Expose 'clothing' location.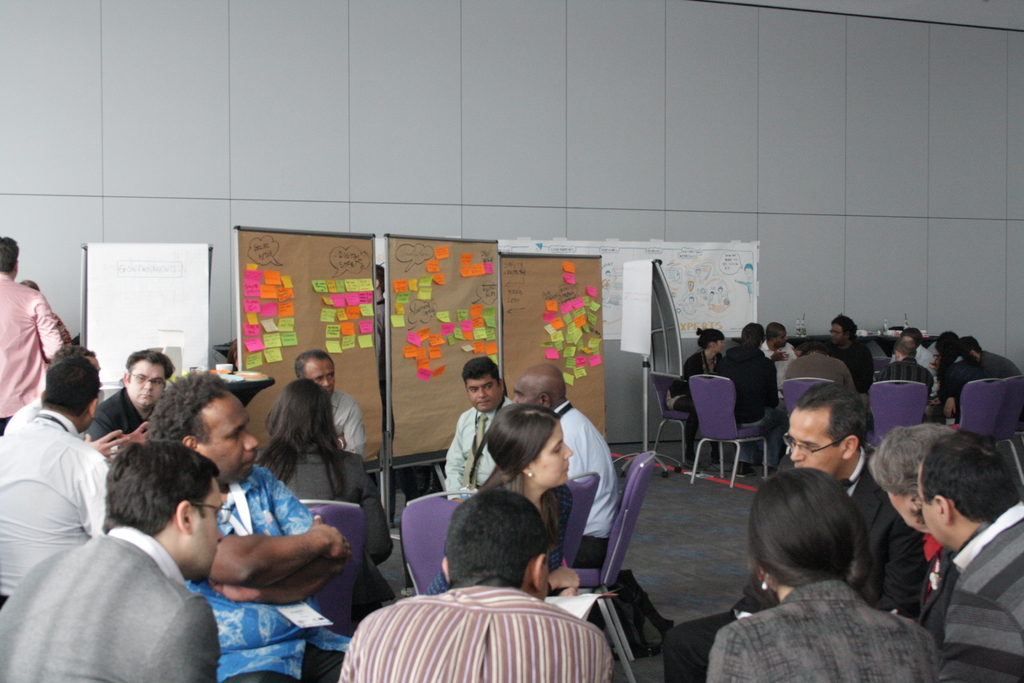
Exposed at [39,307,72,366].
